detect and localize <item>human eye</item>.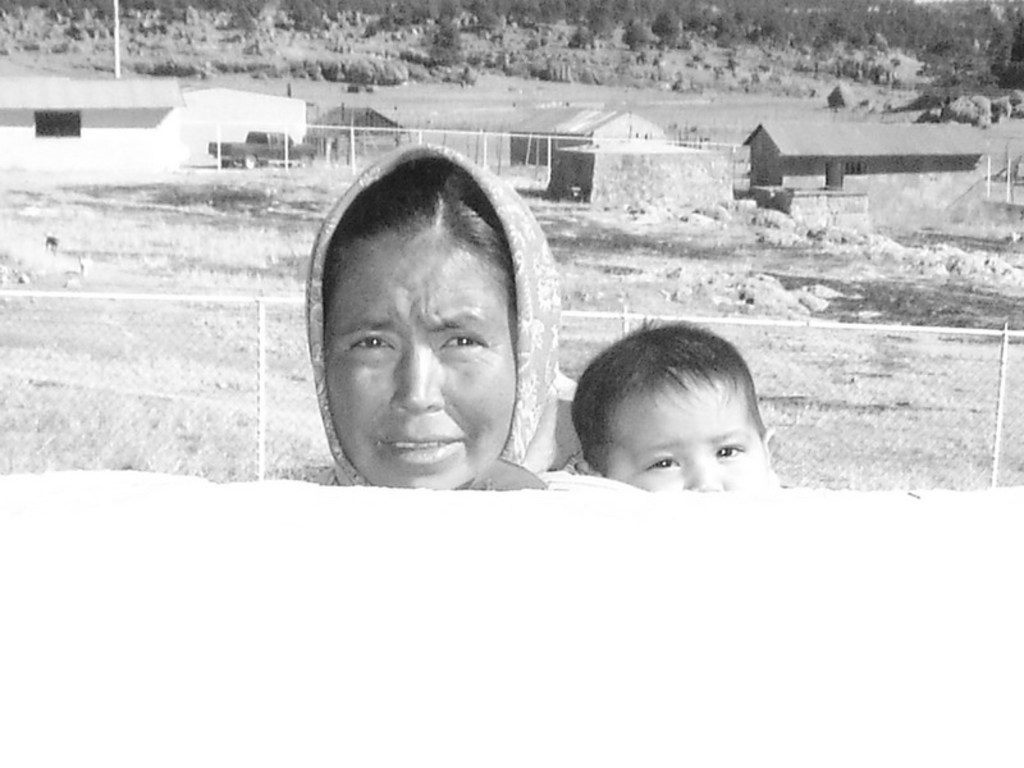
Localized at box=[346, 332, 389, 357].
